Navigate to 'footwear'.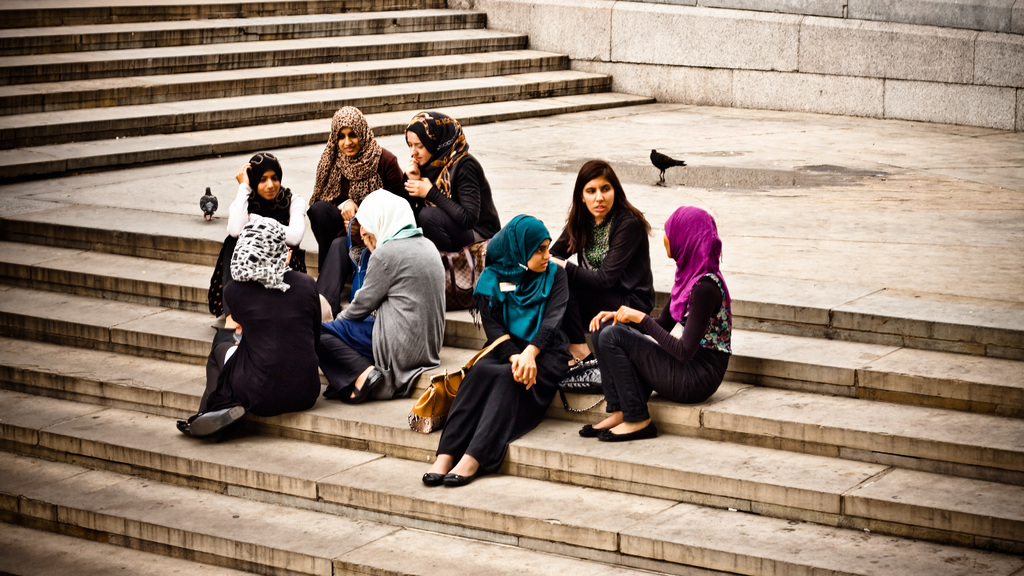
Navigation target: (601, 416, 657, 435).
